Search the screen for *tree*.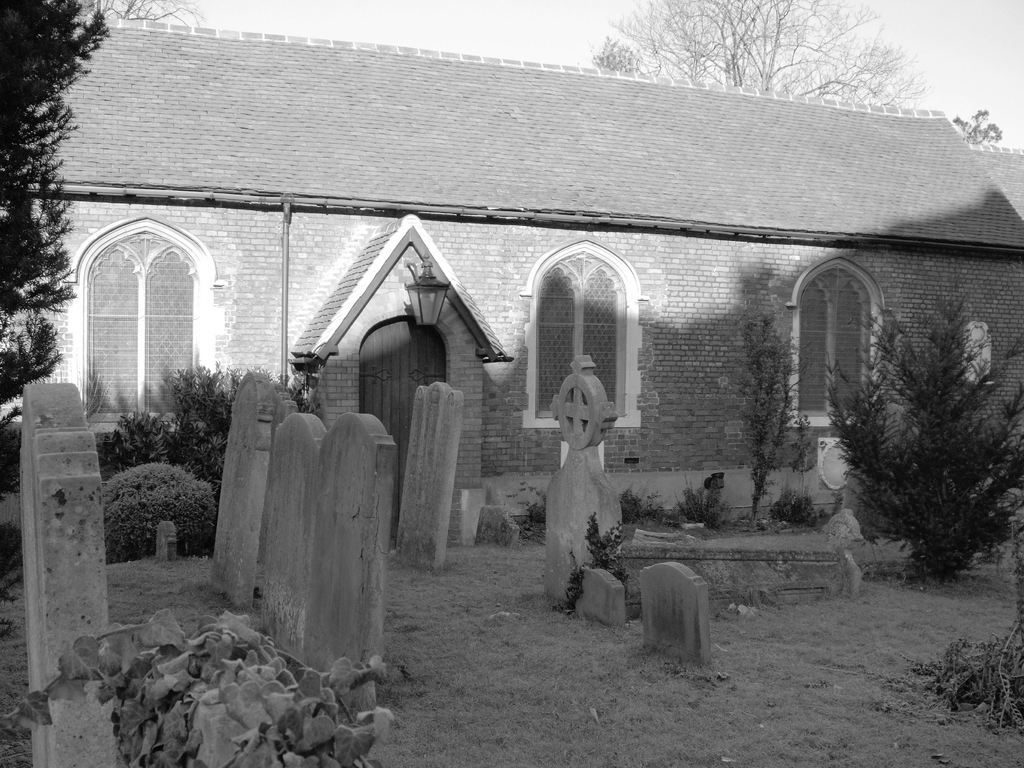
Found at bbox=[583, 0, 923, 98].
